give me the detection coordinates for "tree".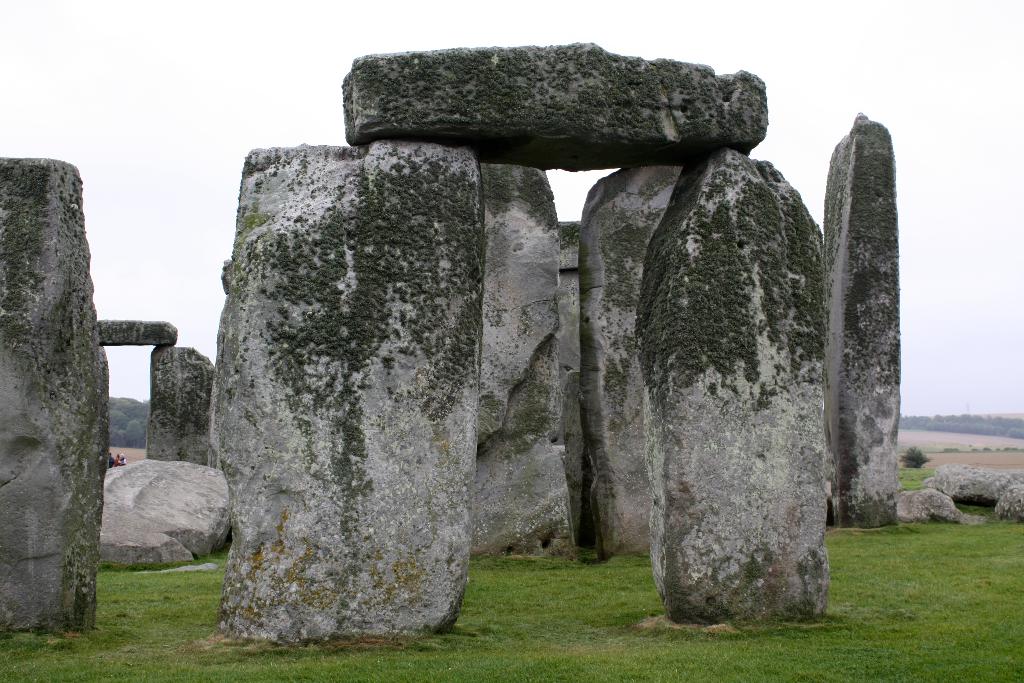
895, 443, 936, 469.
